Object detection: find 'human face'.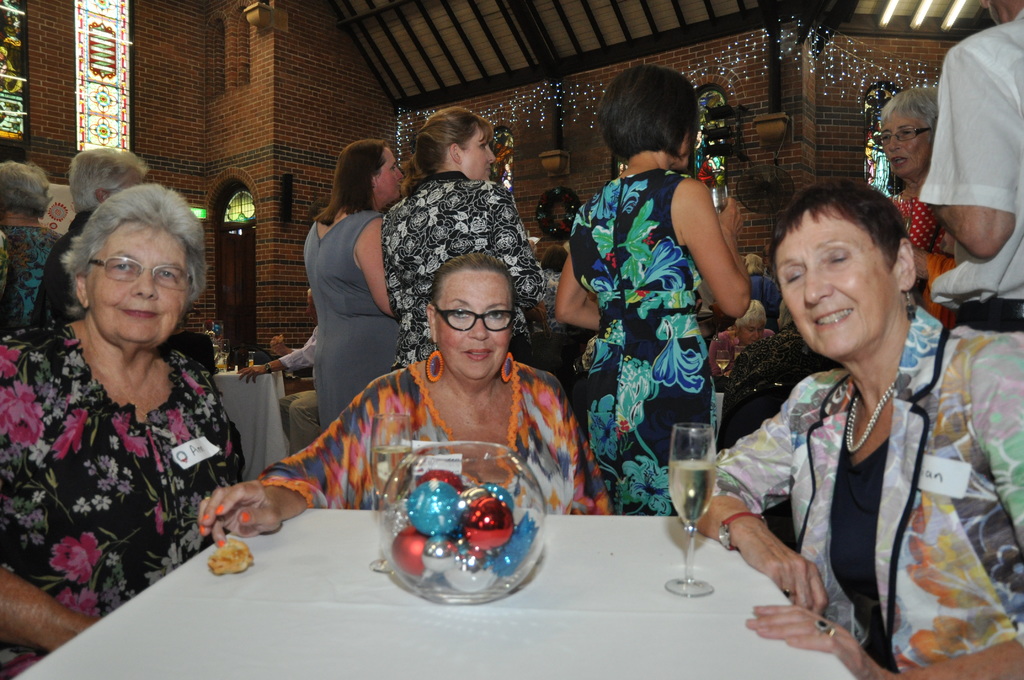
x1=875, y1=110, x2=934, y2=172.
